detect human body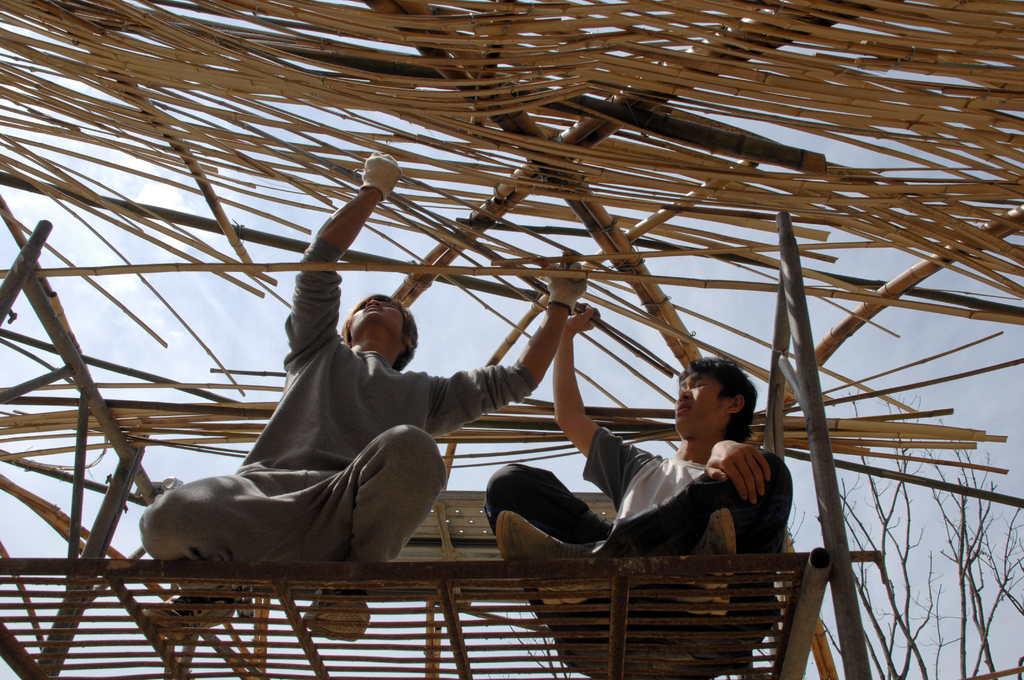
x1=474 y1=312 x2=799 y2=668
